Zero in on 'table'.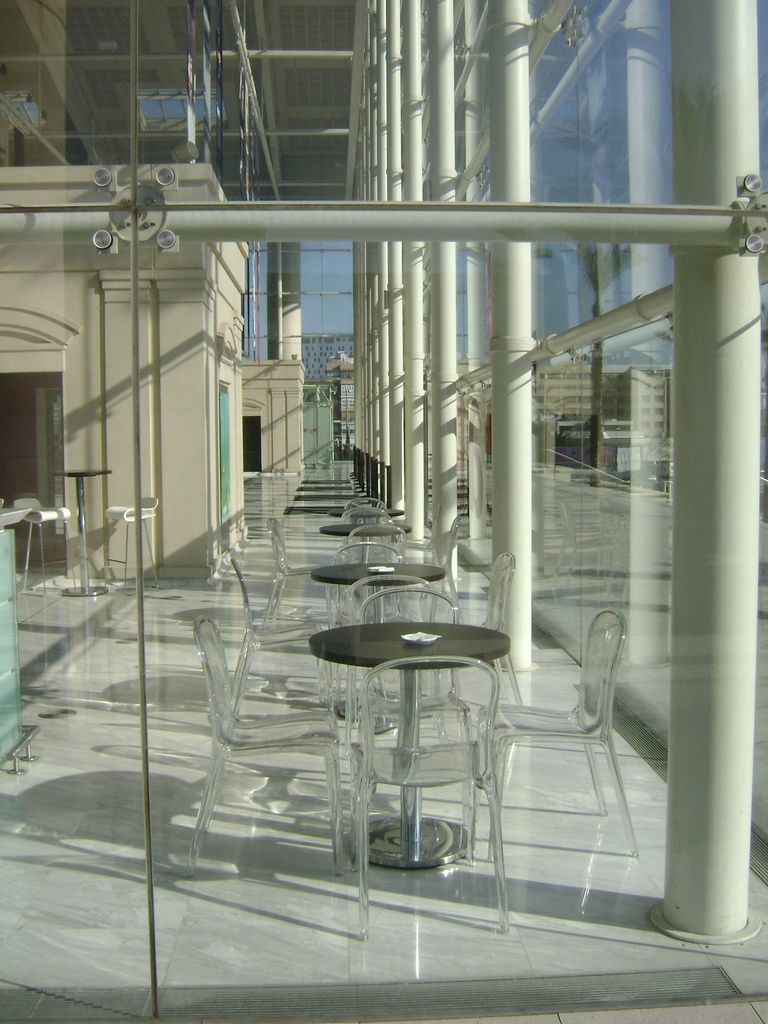
Zeroed in: bbox=[58, 462, 114, 602].
